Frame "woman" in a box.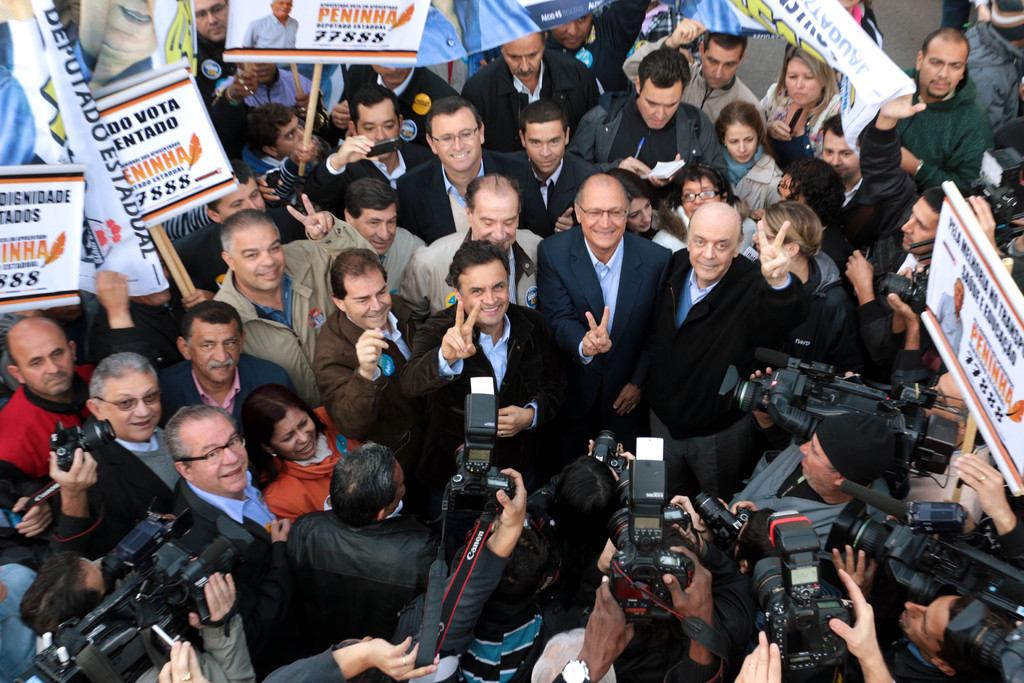
[left=748, top=201, right=847, bottom=292].
